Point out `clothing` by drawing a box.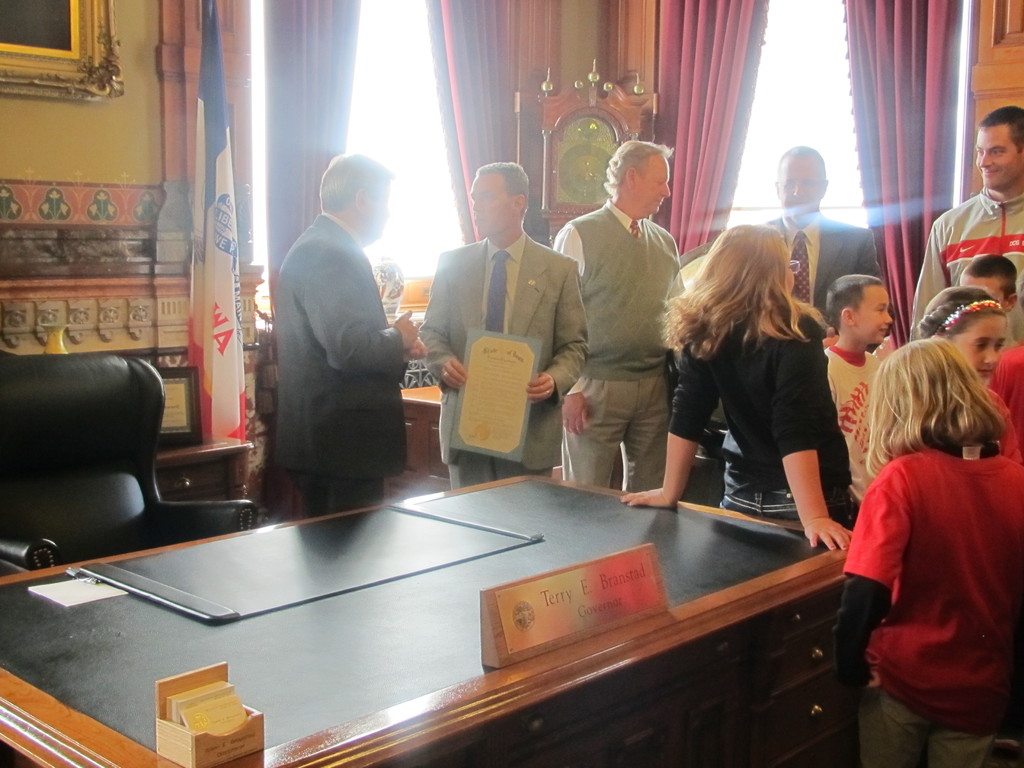
x1=417, y1=237, x2=588, y2=497.
